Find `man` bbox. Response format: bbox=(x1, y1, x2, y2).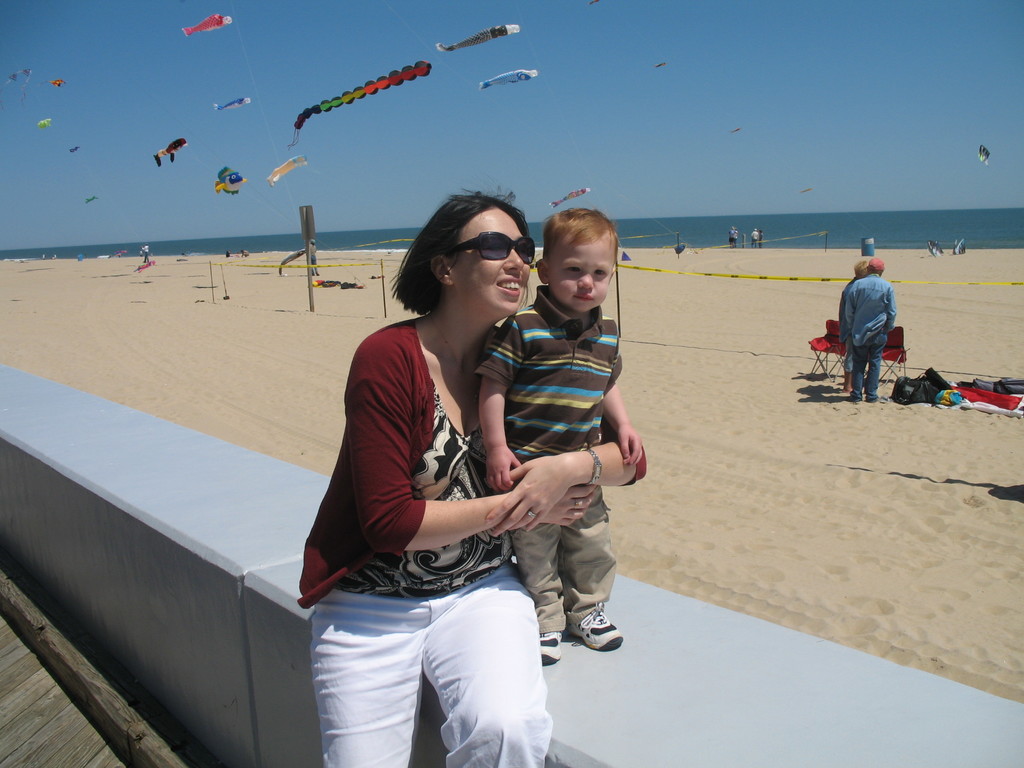
bbox=(143, 244, 149, 263).
